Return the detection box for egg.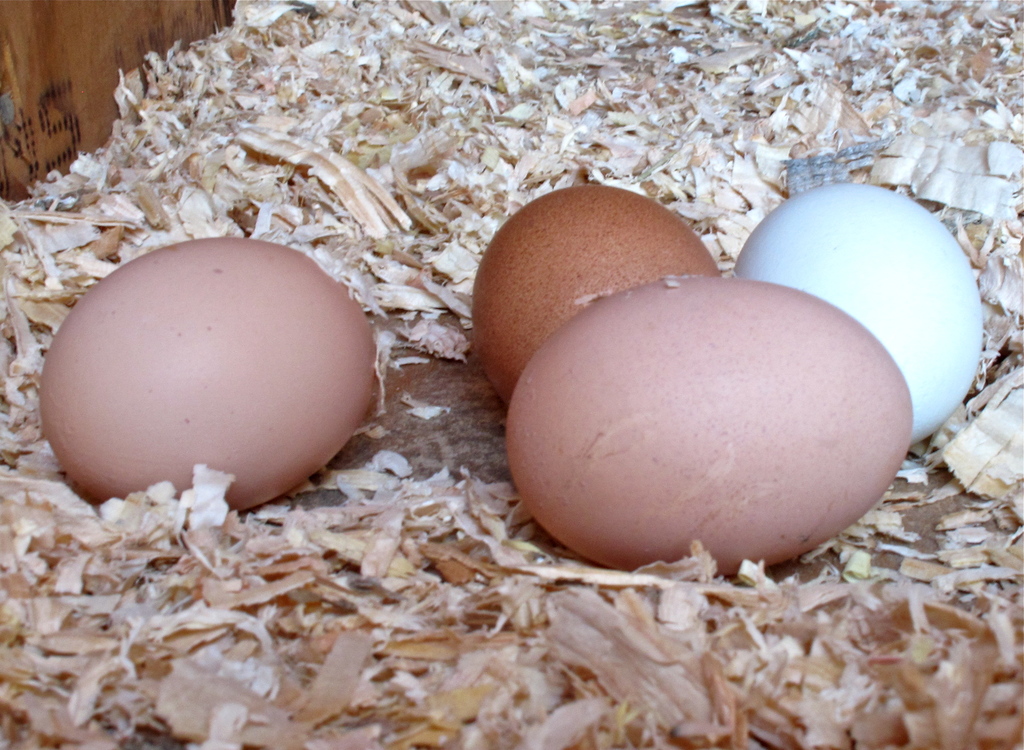
36/238/381/512.
